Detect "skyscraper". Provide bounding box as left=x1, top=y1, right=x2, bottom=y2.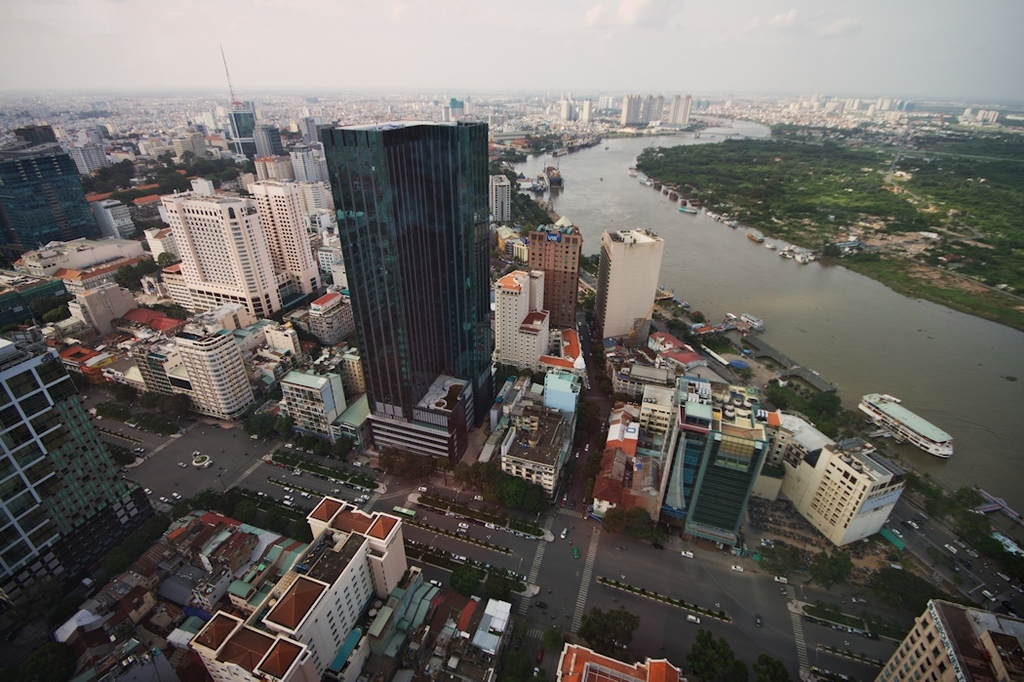
left=523, top=220, right=574, bottom=321.
